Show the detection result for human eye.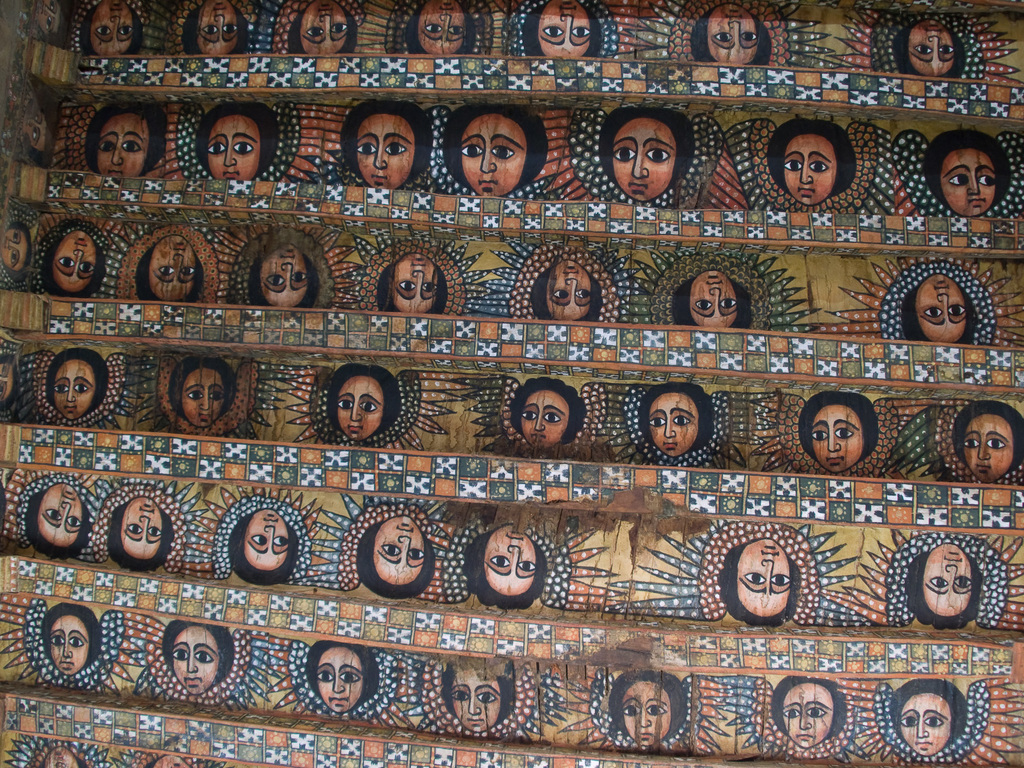
[251,535,267,544].
